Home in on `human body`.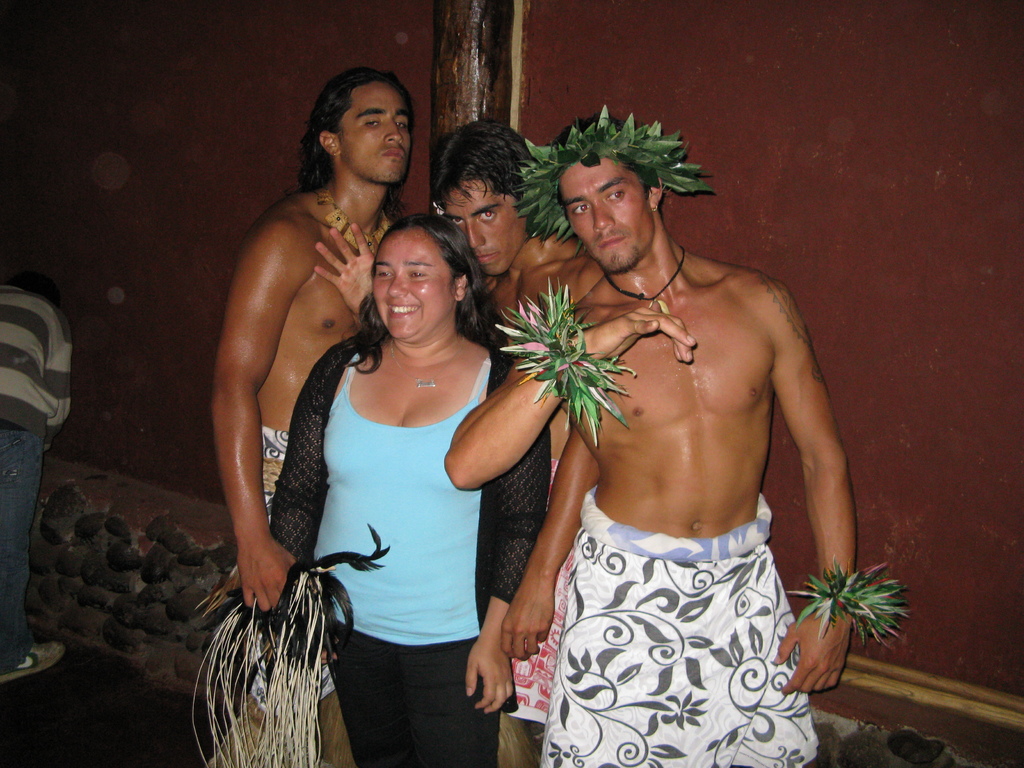
Homed in at pyautogui.locateOnScreen(269, 211, 557, 767).
